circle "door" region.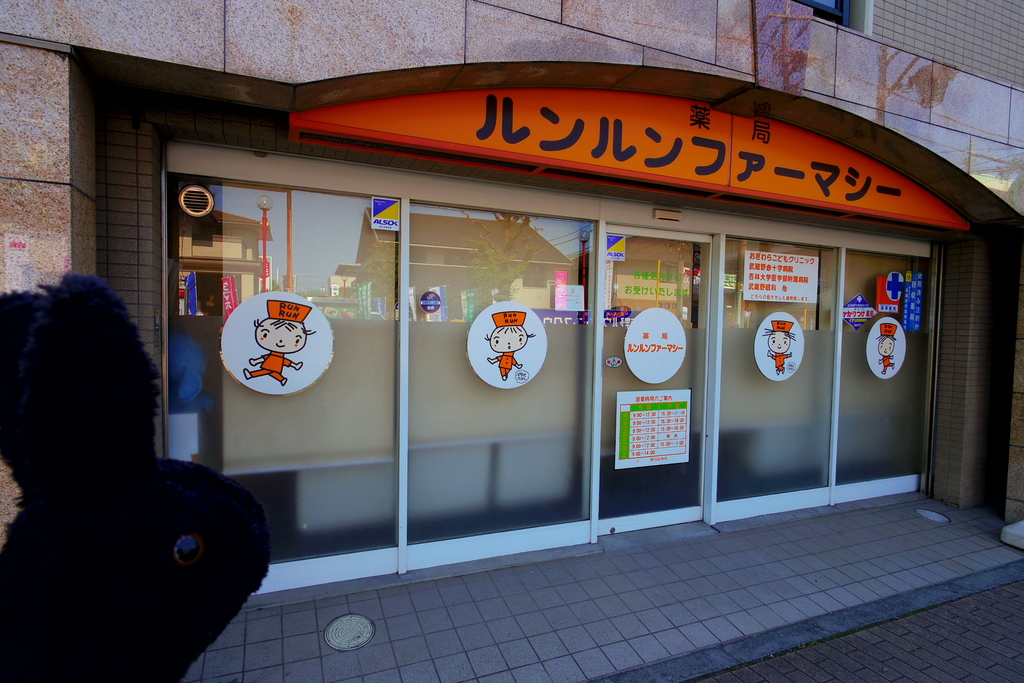
Region: [596, 224, 712, 537].
